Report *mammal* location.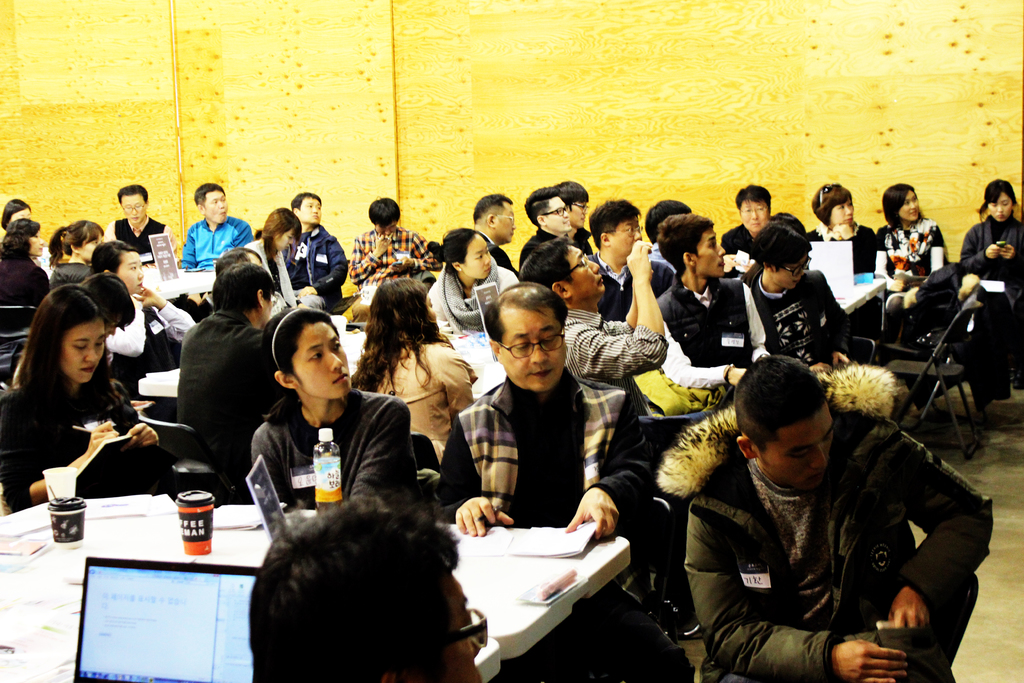
Report: [left=974, top=199, right=993, bottom=226].
